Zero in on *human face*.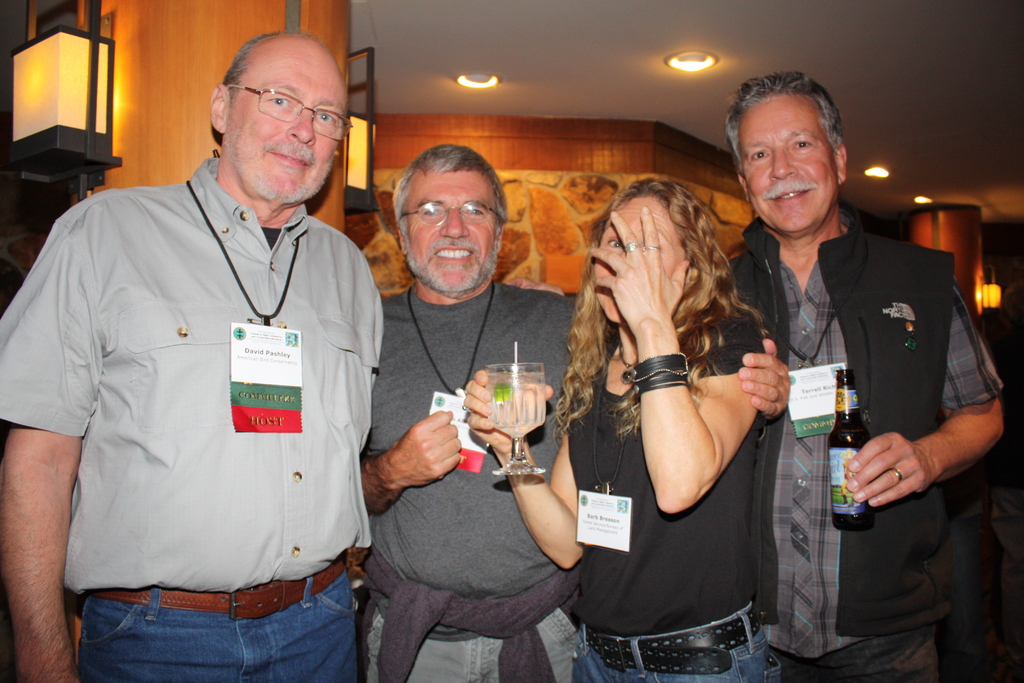
Zeroed in: Rect(225, 40, 351, 207).
